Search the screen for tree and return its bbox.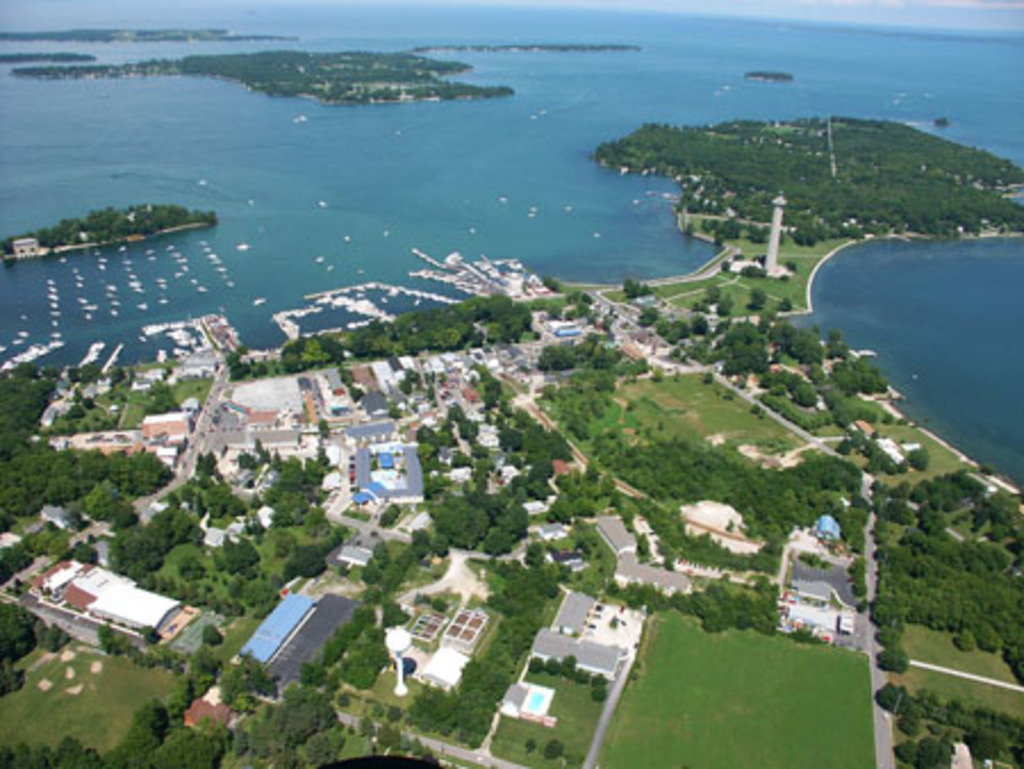
Found: BBox(0, 366, 162, 526).
